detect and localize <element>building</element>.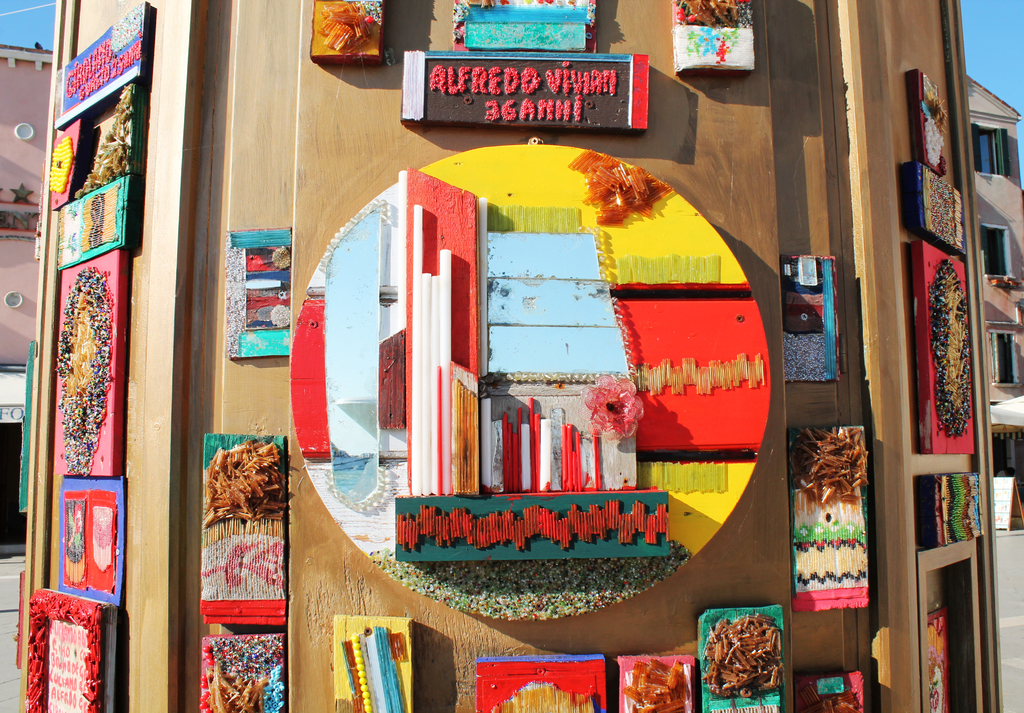
Localized at (19,0,1009,712).
